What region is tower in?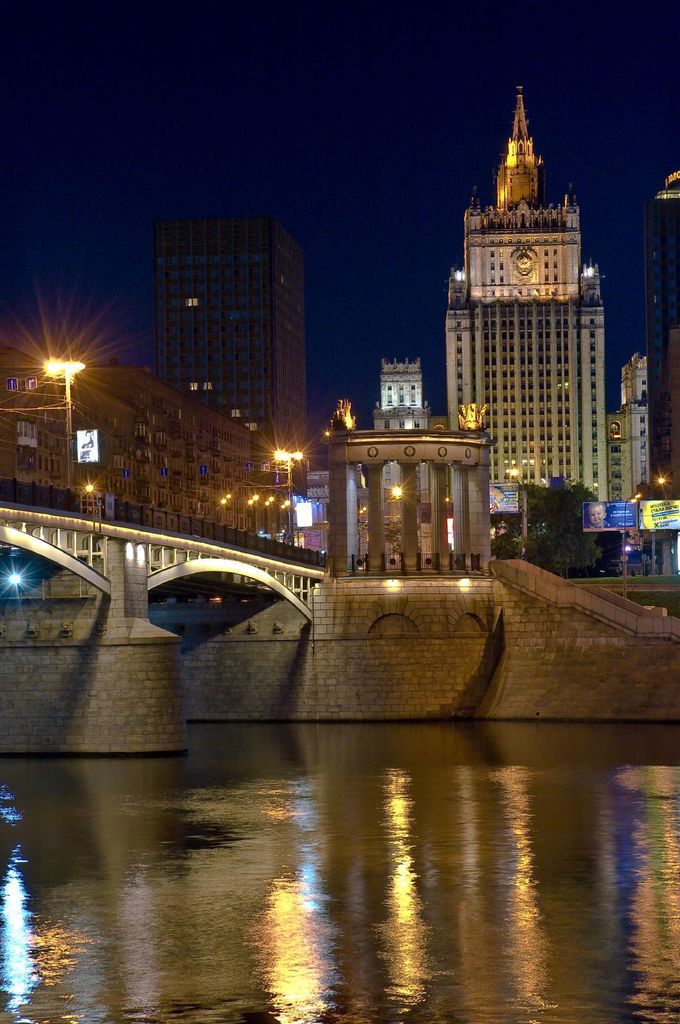
locate(367, 353, 432, 440).
